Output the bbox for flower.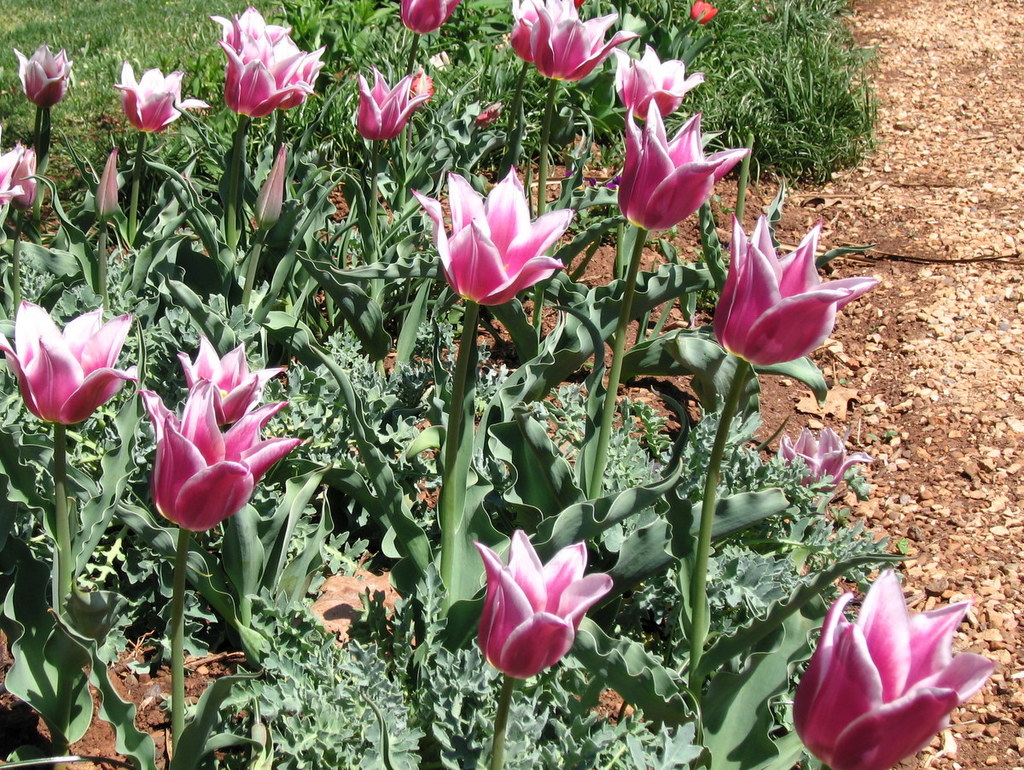
detection(531, 7, 637, 90).
